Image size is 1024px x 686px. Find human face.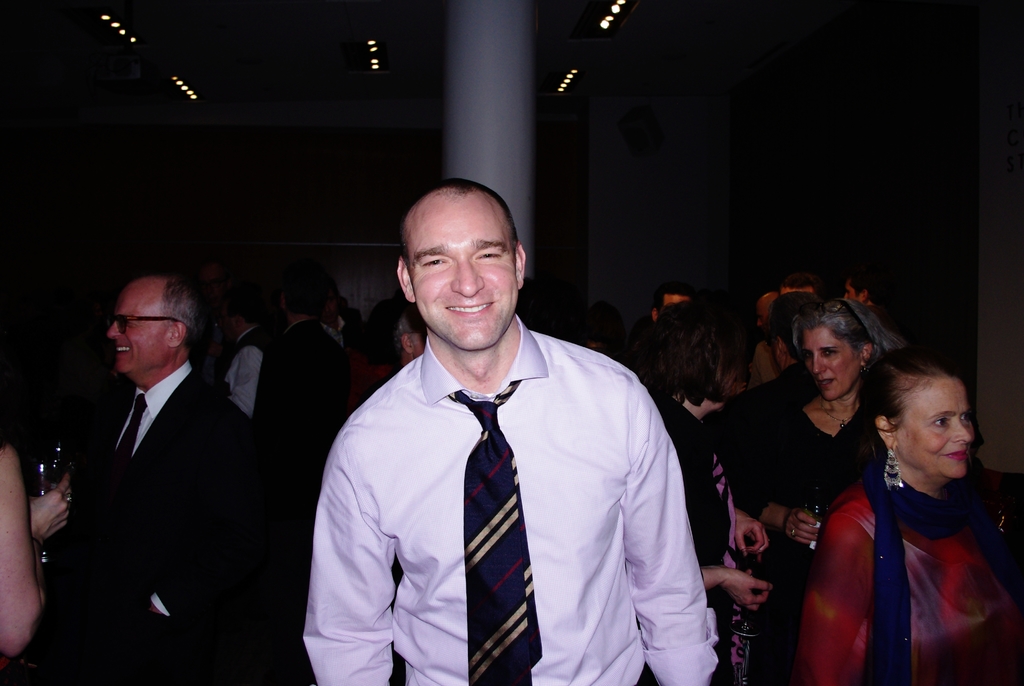
left=405, top=193, right=516, bottom=347.
